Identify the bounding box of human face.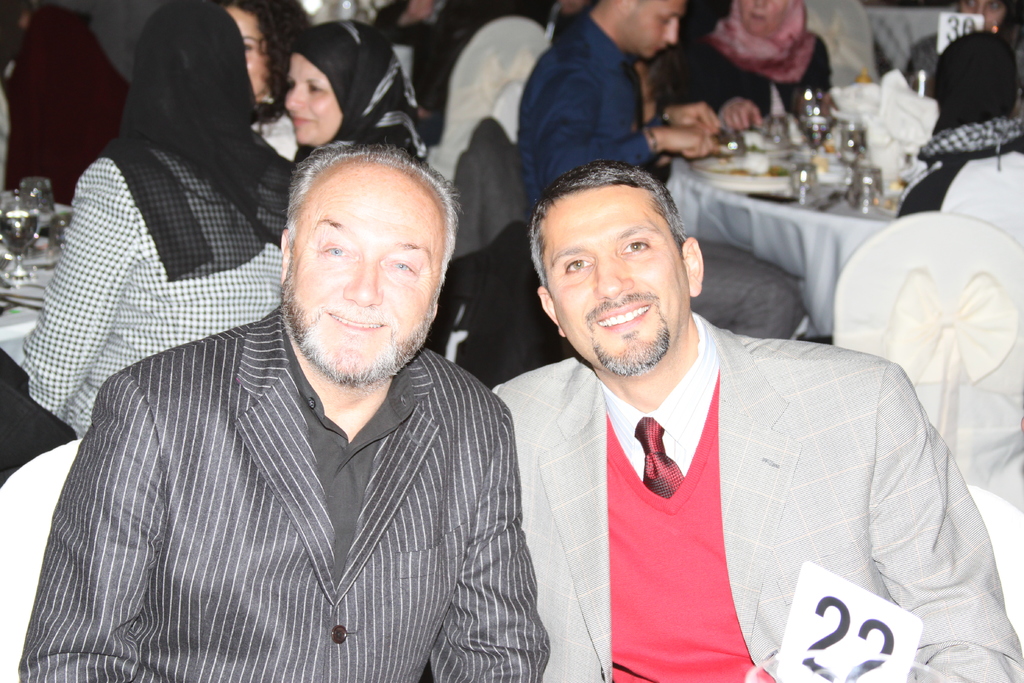
{"left": 630, "top": 0, "right": 681, "bottom": 66}.
